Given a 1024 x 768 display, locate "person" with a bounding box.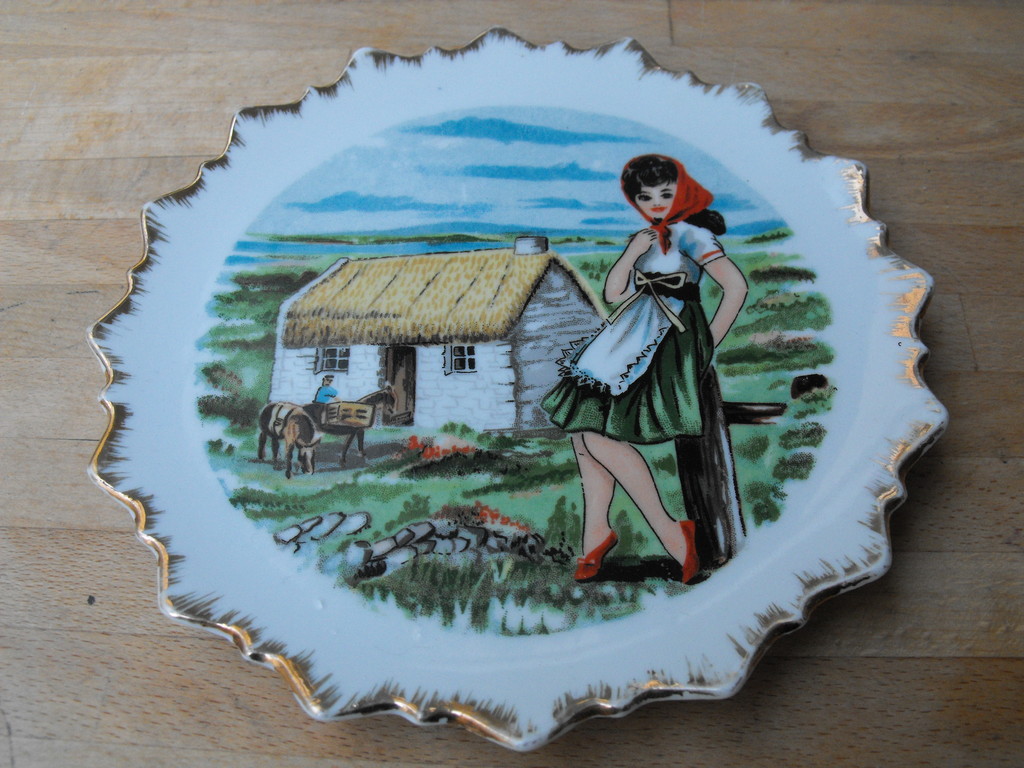
Located: x1=314, y1=378, x2=345, y2=403.
